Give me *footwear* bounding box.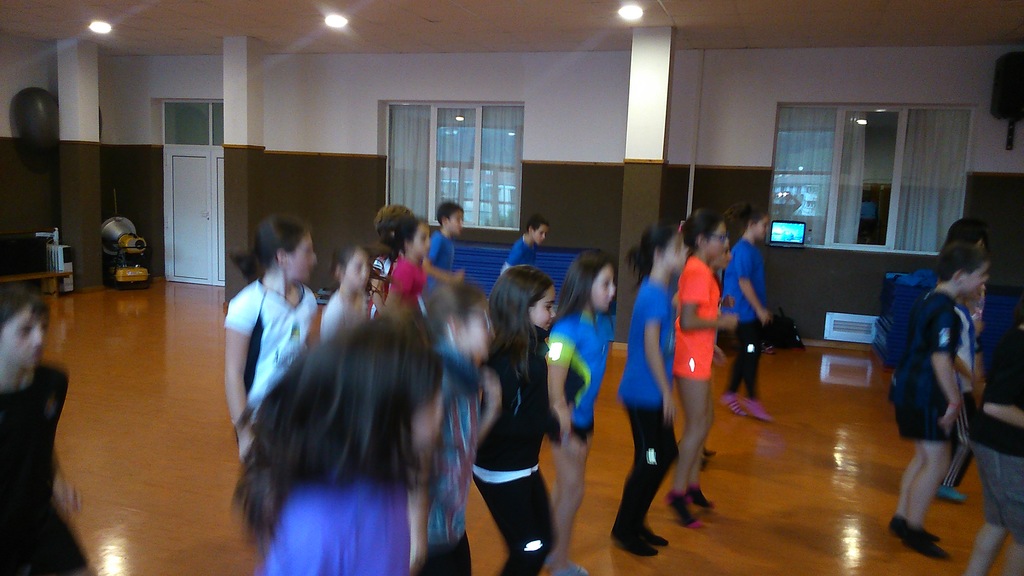
(640,520,670,547).
